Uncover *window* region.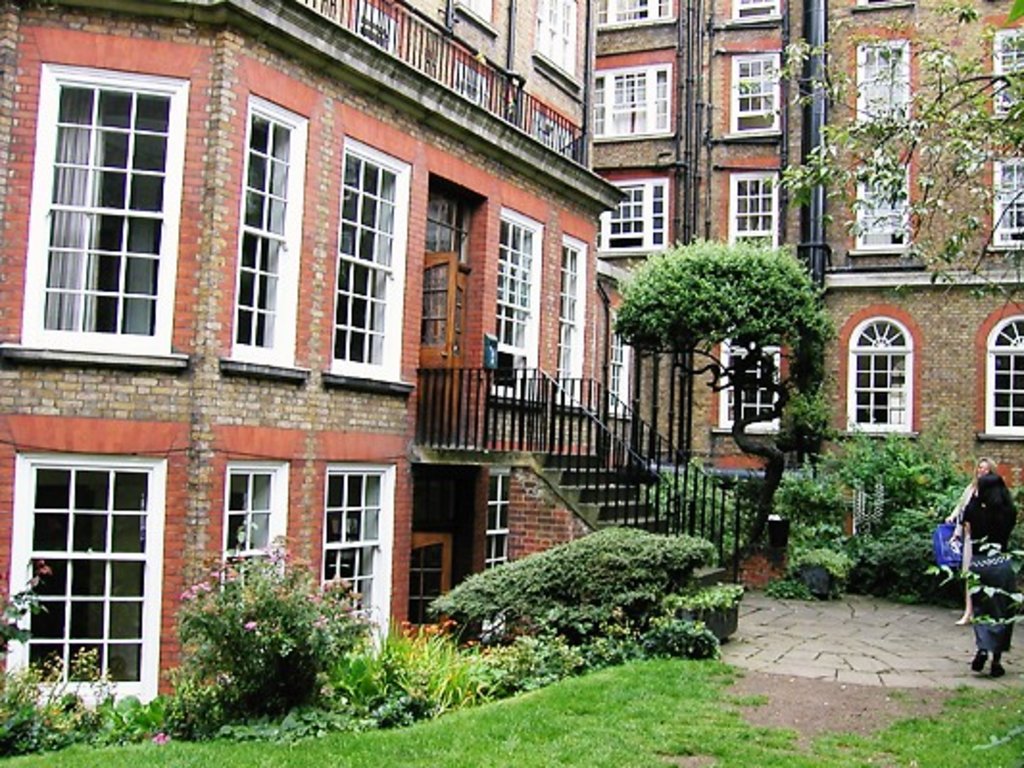
Uncovered: Rect(446, 0, 494, 33).
